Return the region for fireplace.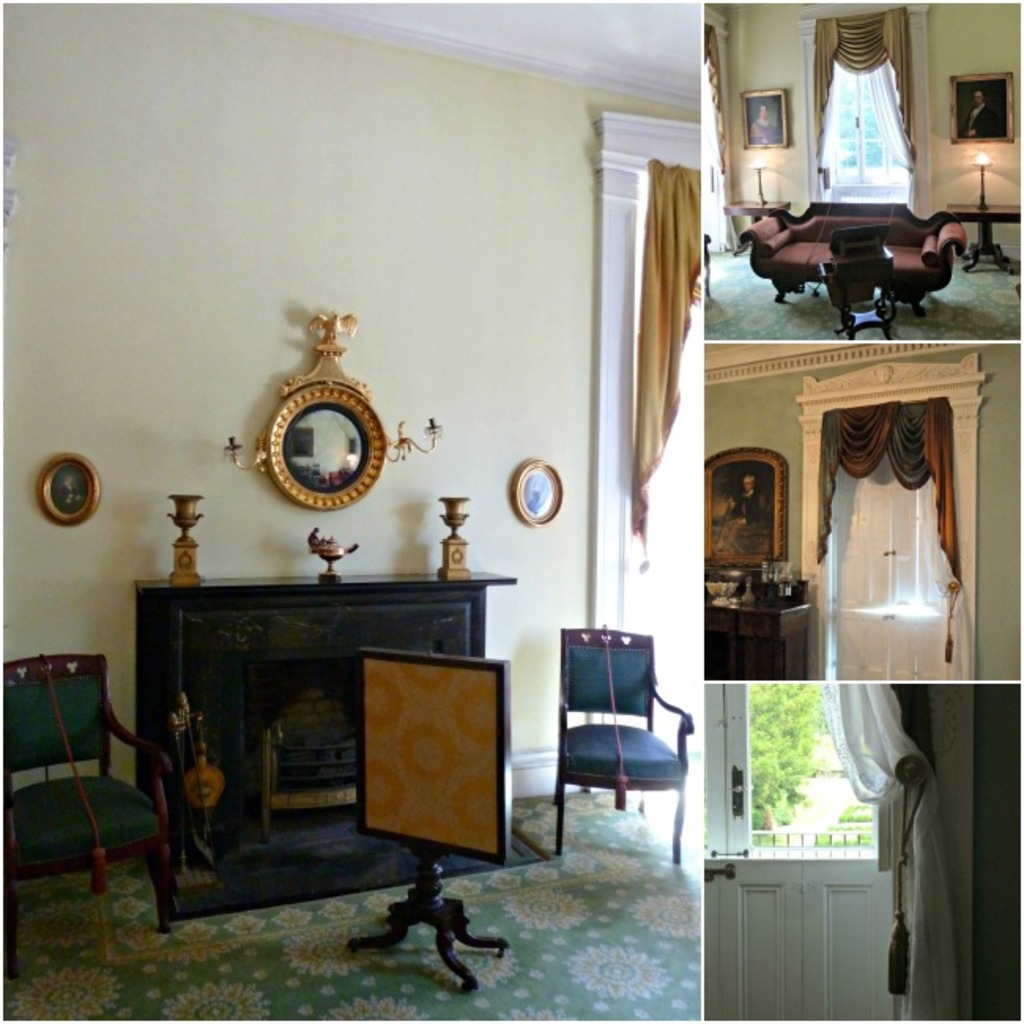
<region>131, 559, 525, 885</region>.
